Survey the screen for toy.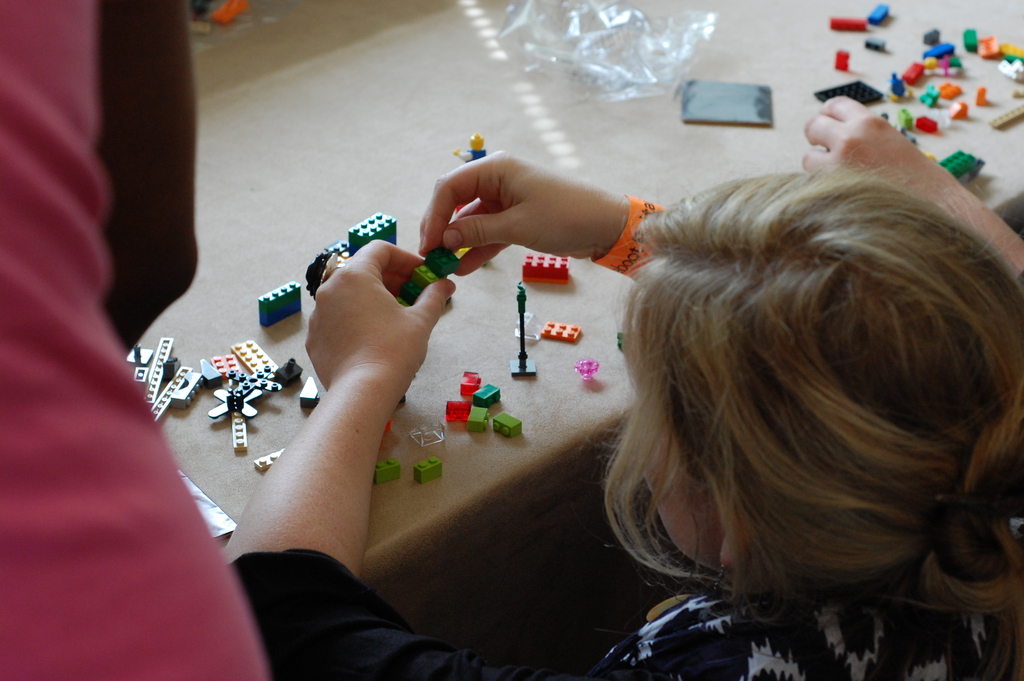
Survey found: 289/373/326/406.
